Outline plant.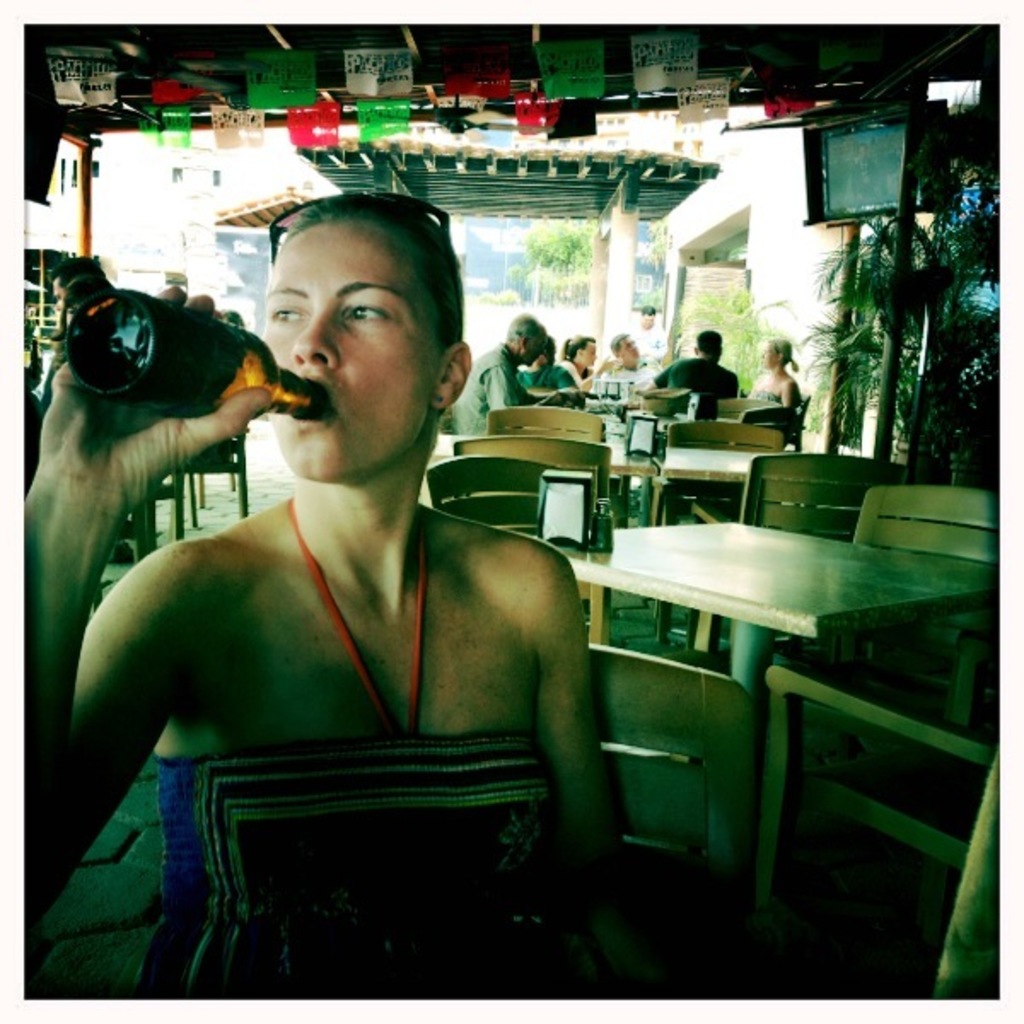
Outline: (x1=522, y1=212, x2=596, y2=276).
